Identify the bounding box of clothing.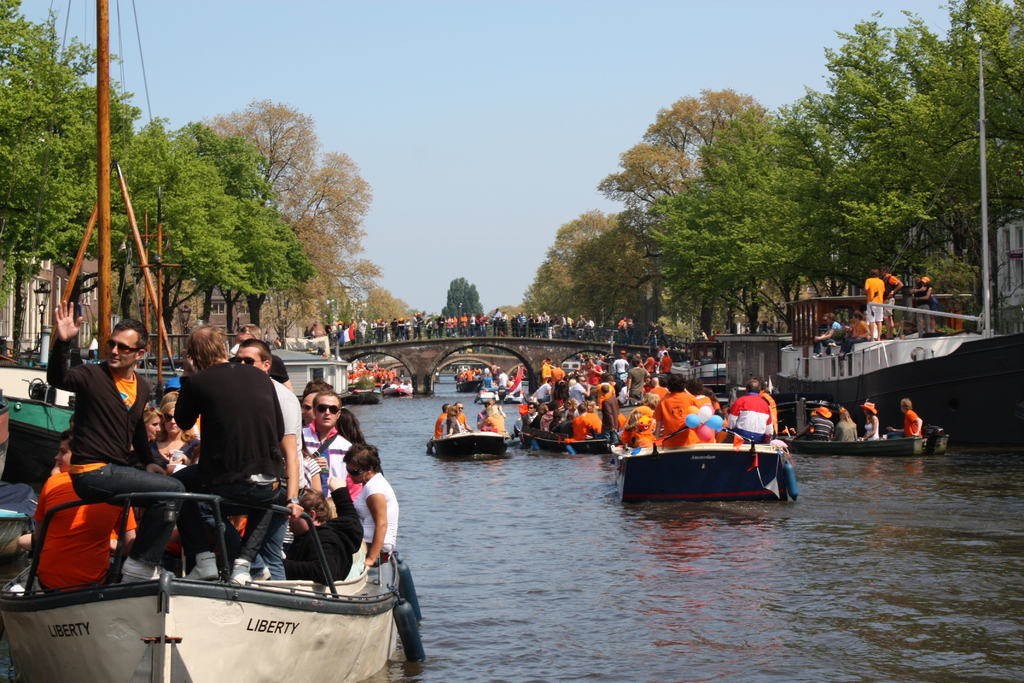
(x1=291, y1=420, x2=356, y2=509).
